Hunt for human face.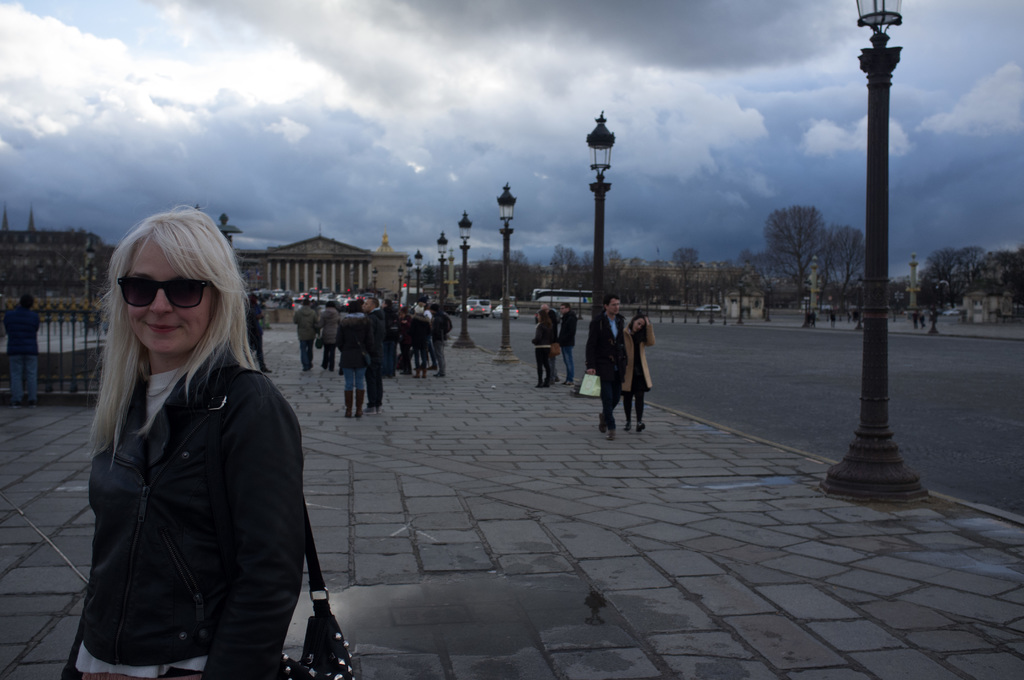
Hunted down at 122/241/215/353.
